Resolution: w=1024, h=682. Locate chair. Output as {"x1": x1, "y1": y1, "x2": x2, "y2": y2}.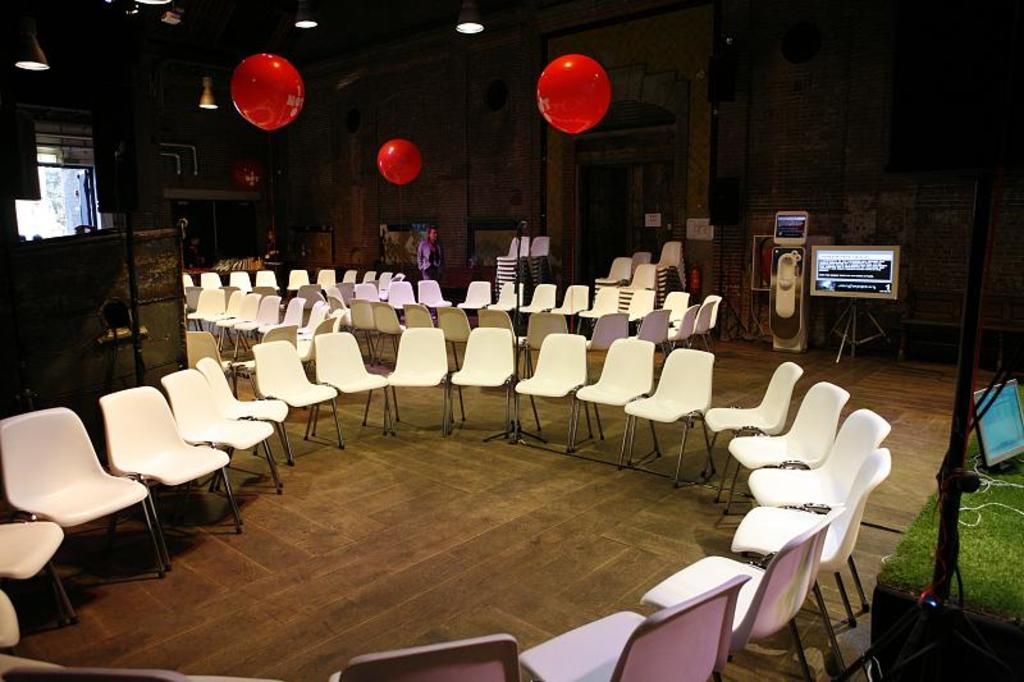
{"x1": 102, "y1": 383, "x2": 247, "y2": 568}.
